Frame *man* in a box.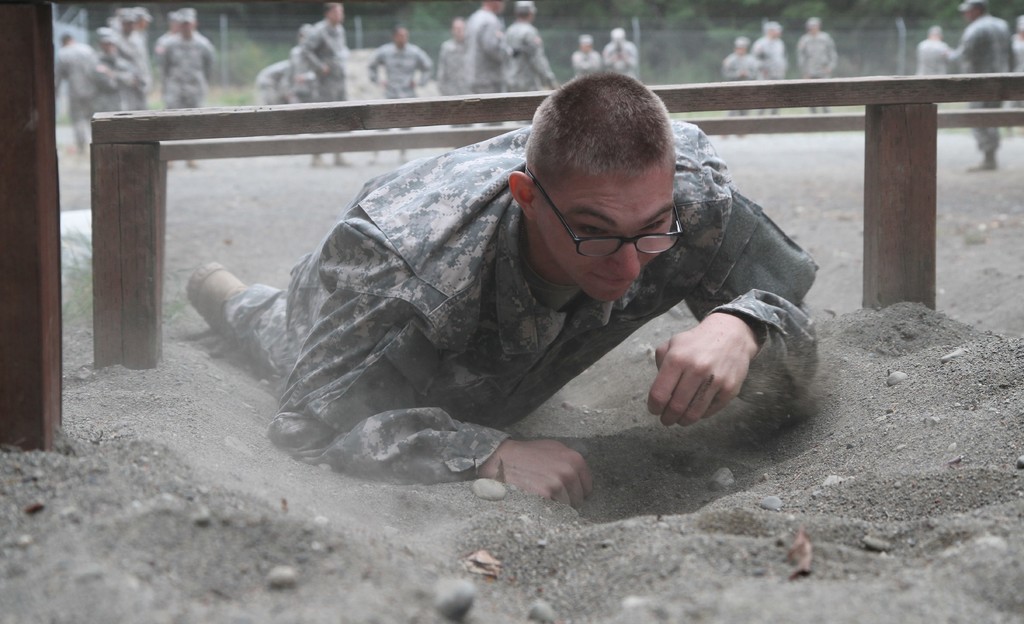
724, 32, 764, 130.
